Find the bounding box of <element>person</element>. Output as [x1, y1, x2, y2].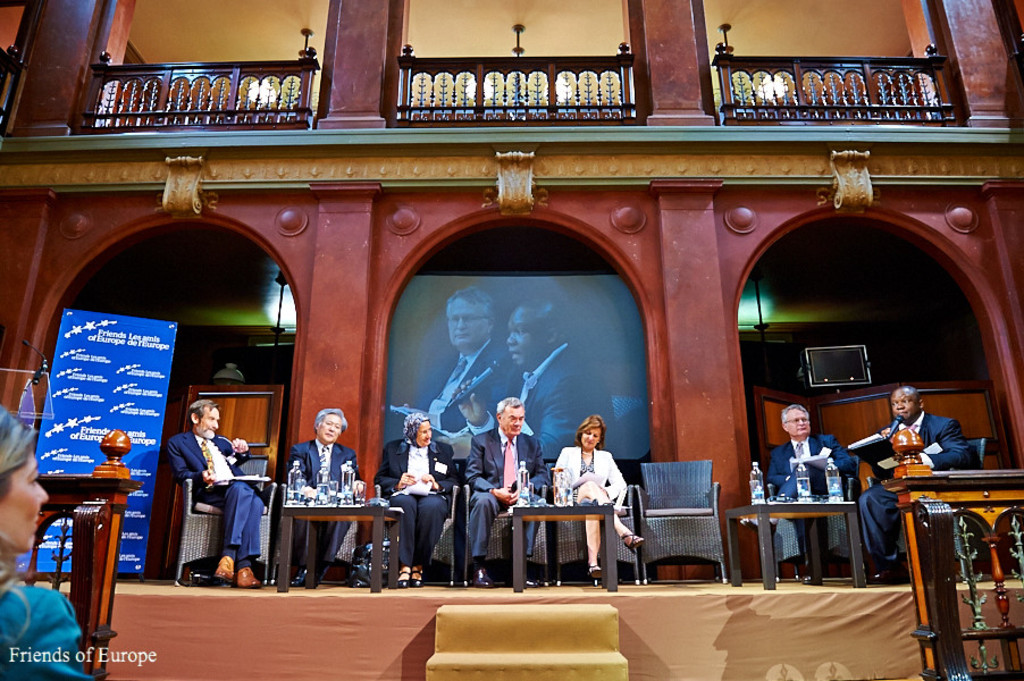
[402, 289, 515, 429].
